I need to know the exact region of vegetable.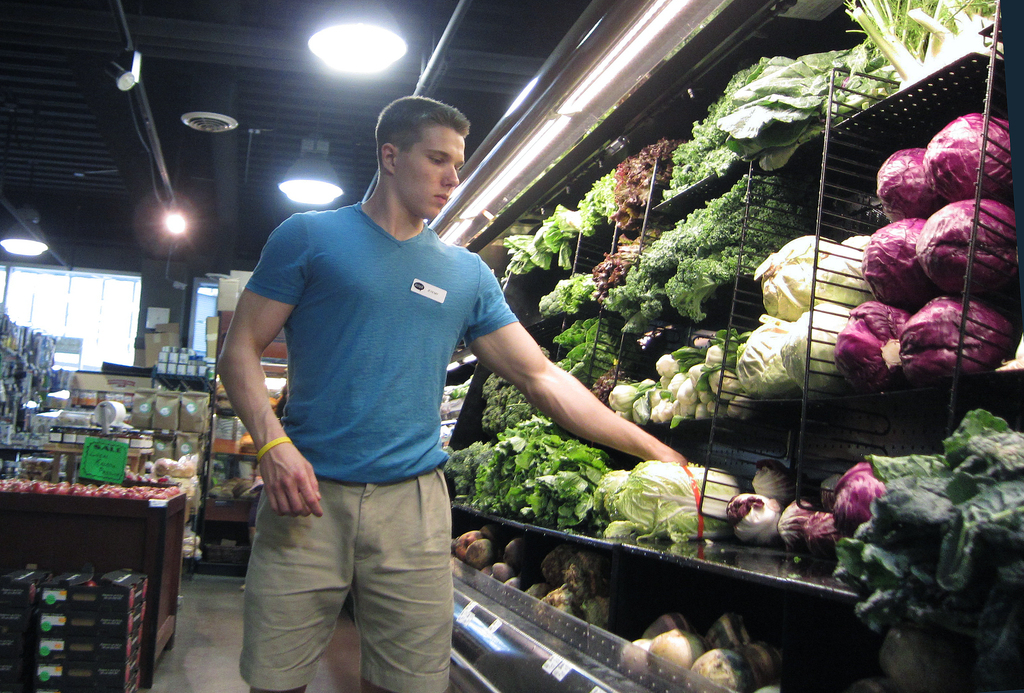
Region: locate(805, 504, 838, 568).
